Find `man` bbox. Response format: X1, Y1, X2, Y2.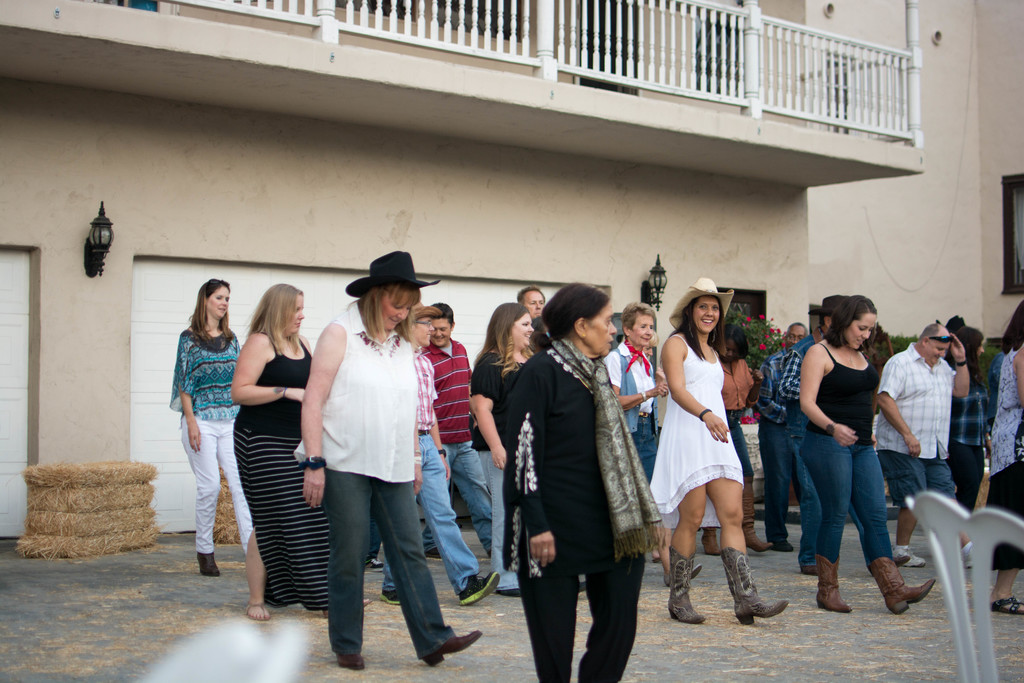
869, 318, 987, 571.
